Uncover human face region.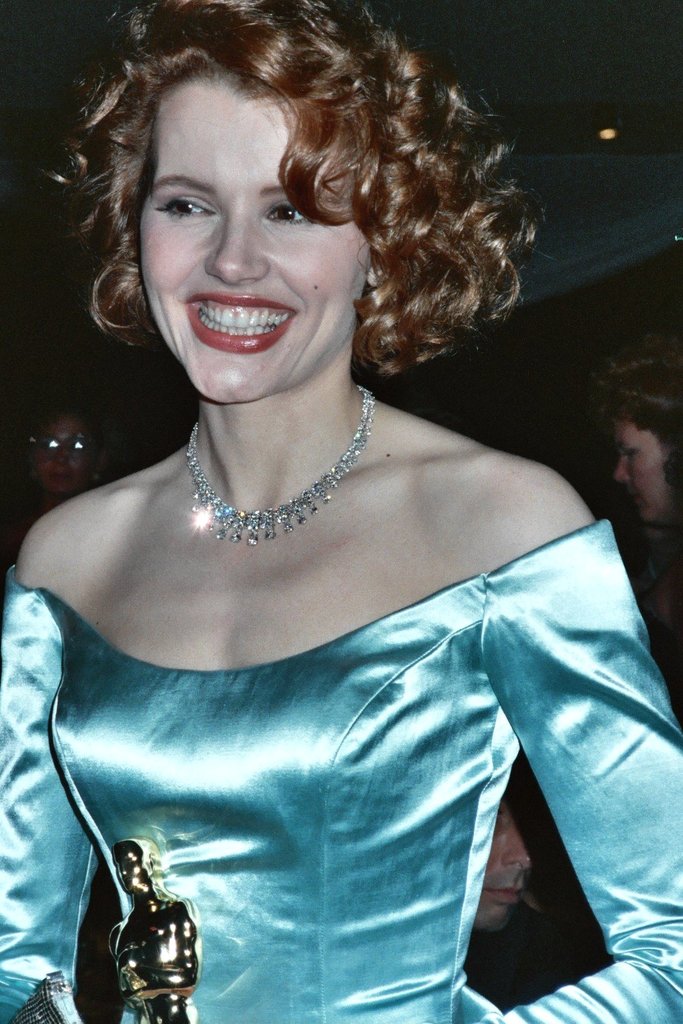
Uncovered: pyautogui.locateOnScreen(27, 418, 99, 497).
